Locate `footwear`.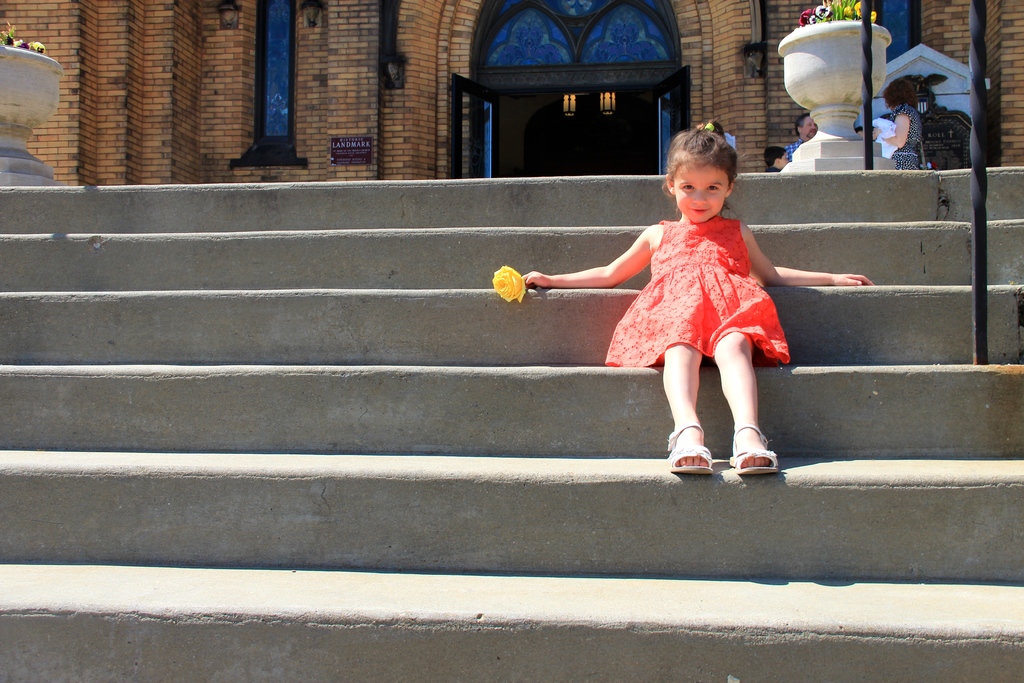
Bounding box: (732,423,788,478).
